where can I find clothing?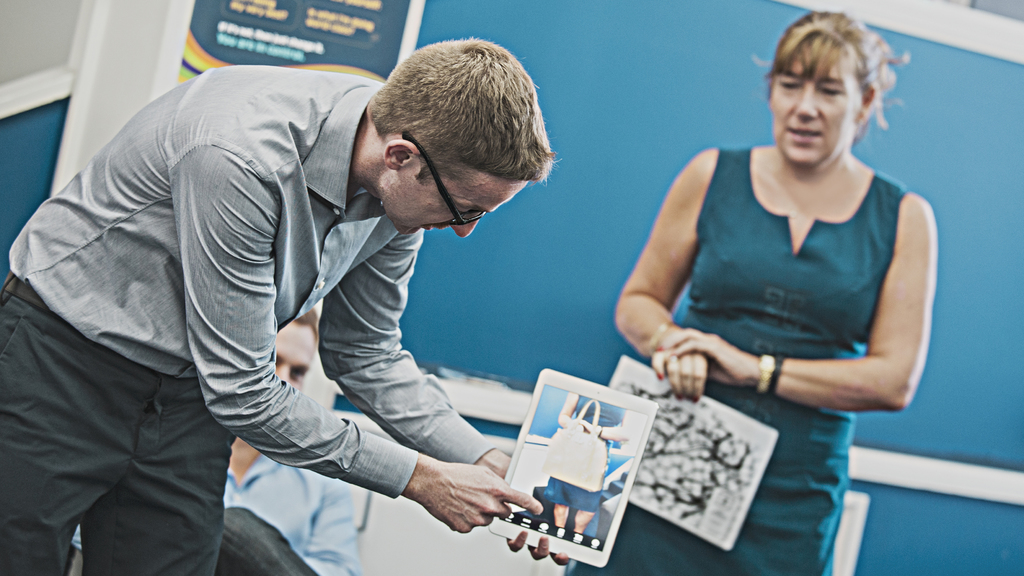
You can find it at detection(543, 396, 629, 511).
